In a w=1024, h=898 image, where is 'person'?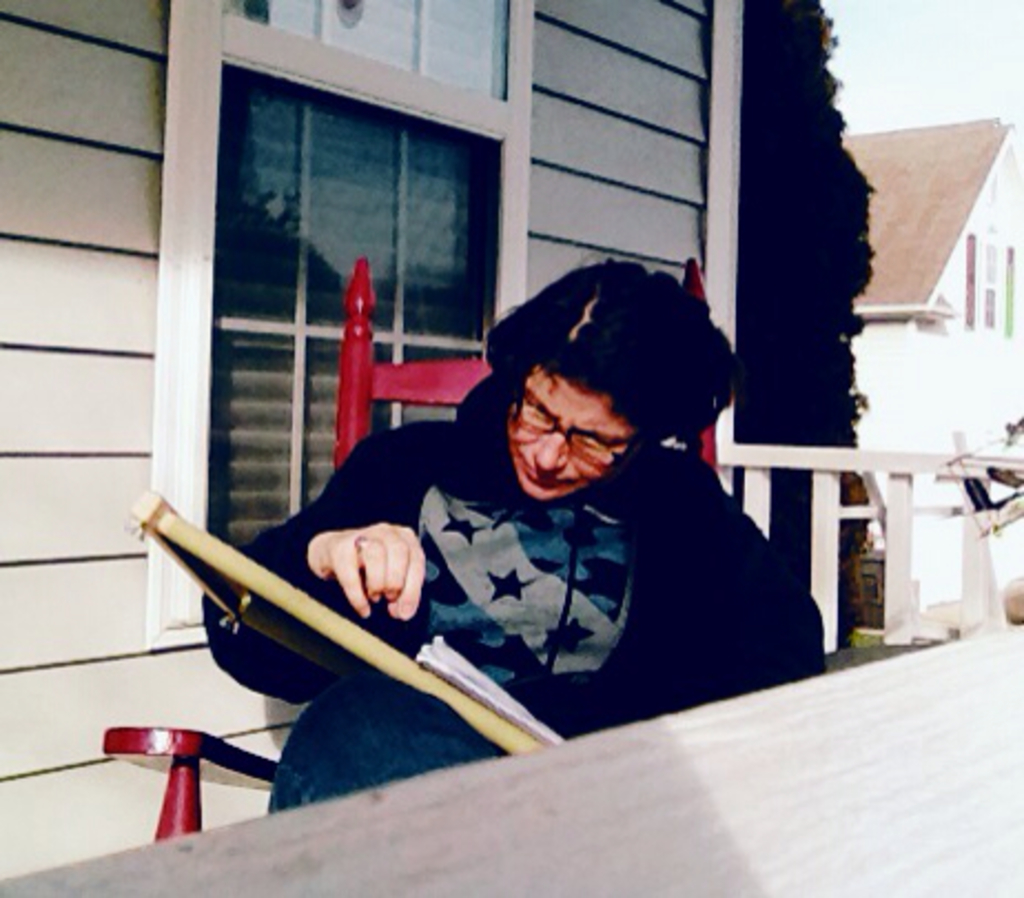
266:259:780:754.
